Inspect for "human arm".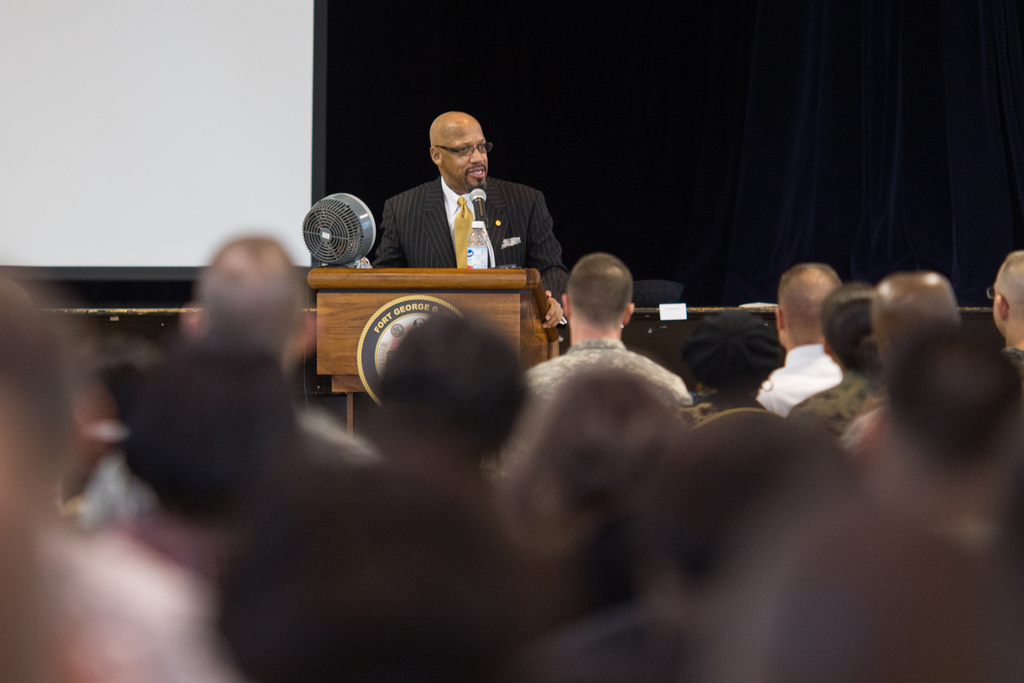
Inspection: locate(371, 194, 405, 267).
